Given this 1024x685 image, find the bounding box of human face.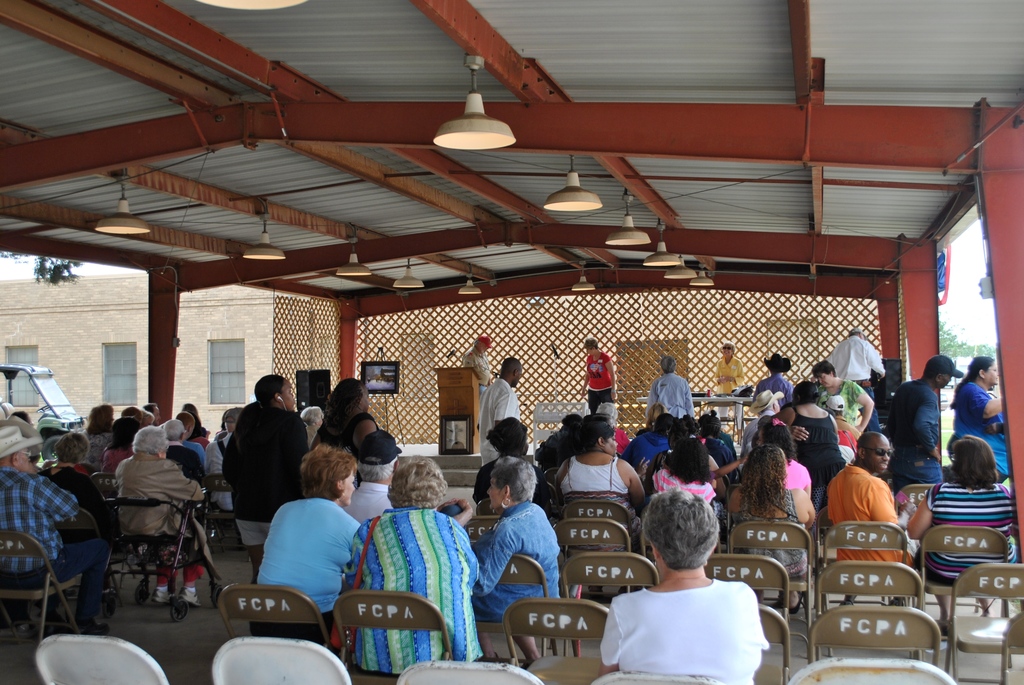
[481,341,489,351].
